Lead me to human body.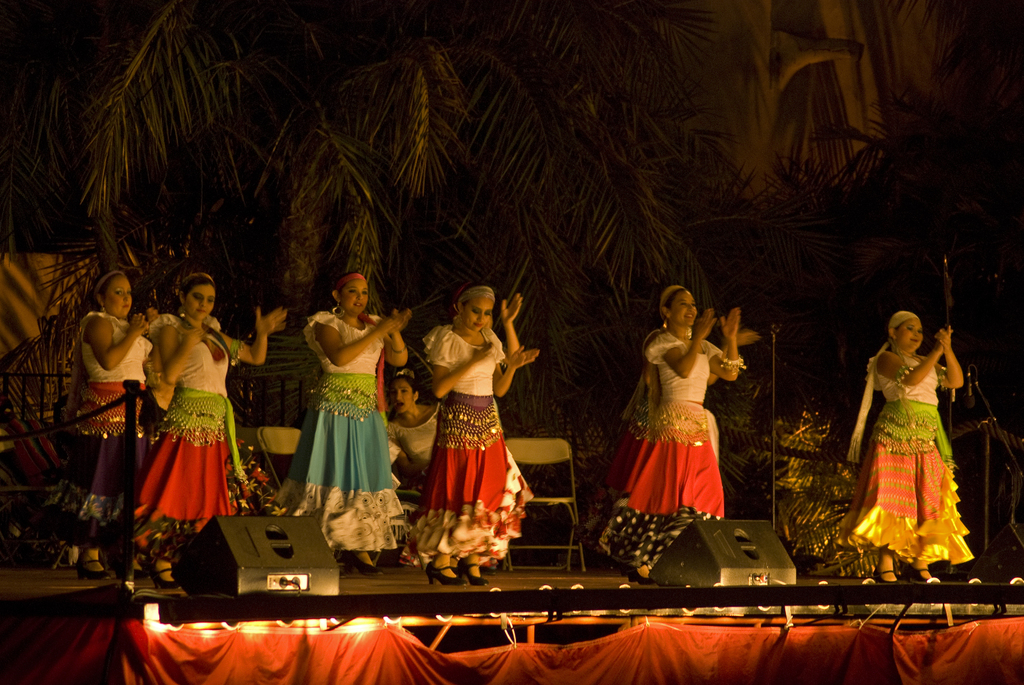
Lead to 53 269 163 571.
